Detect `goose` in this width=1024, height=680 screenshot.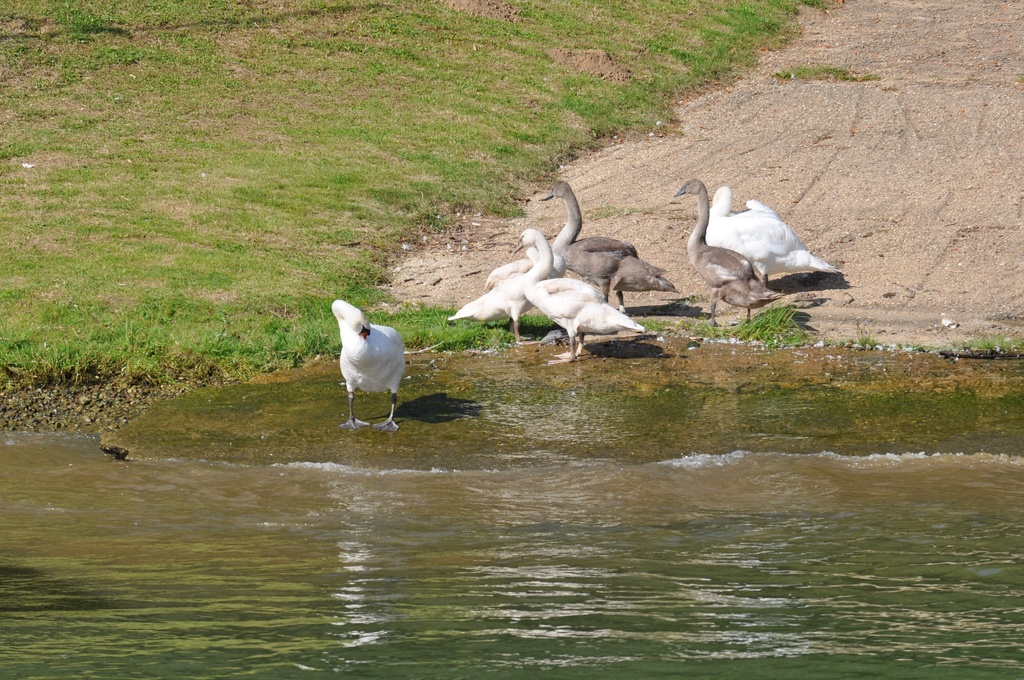
Detection: left=510, top=229, right=646, bottom=364.
